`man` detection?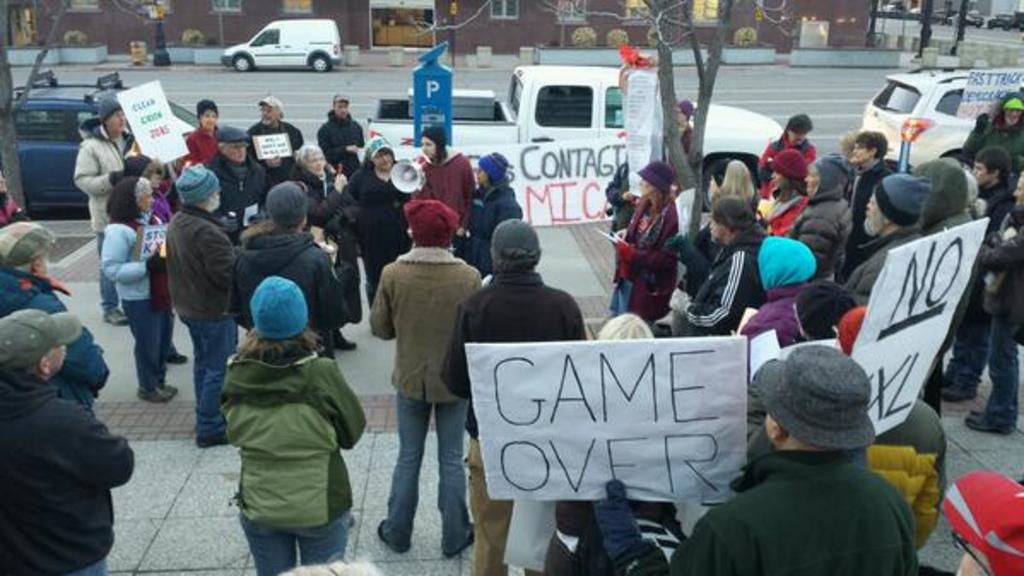
[316, 91, 368, 178]
